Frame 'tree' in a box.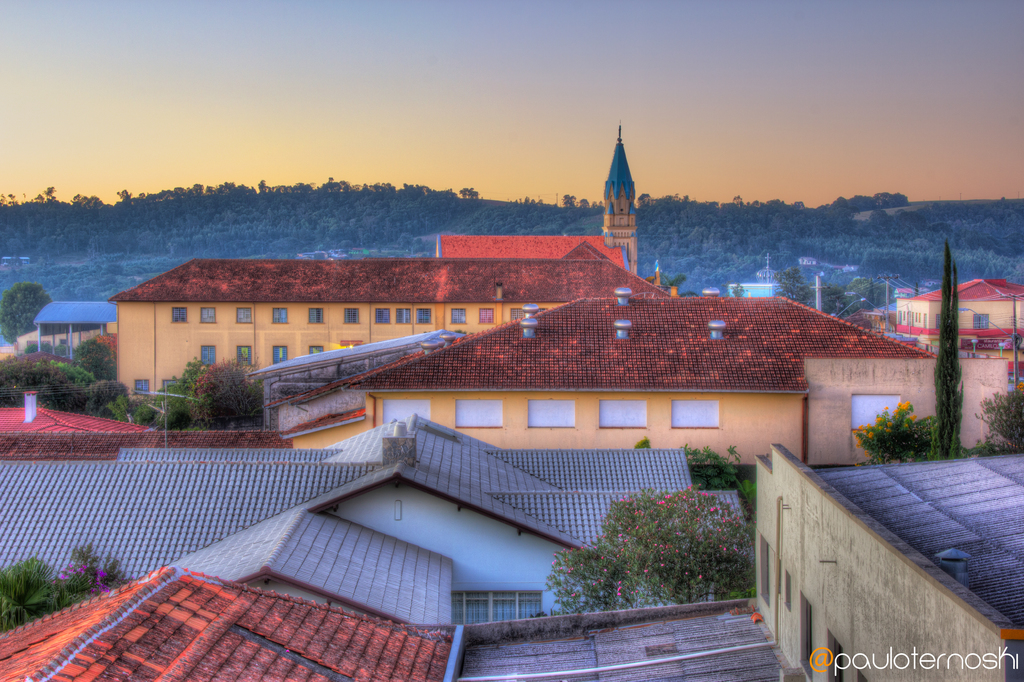
(968,389,1023,457).
